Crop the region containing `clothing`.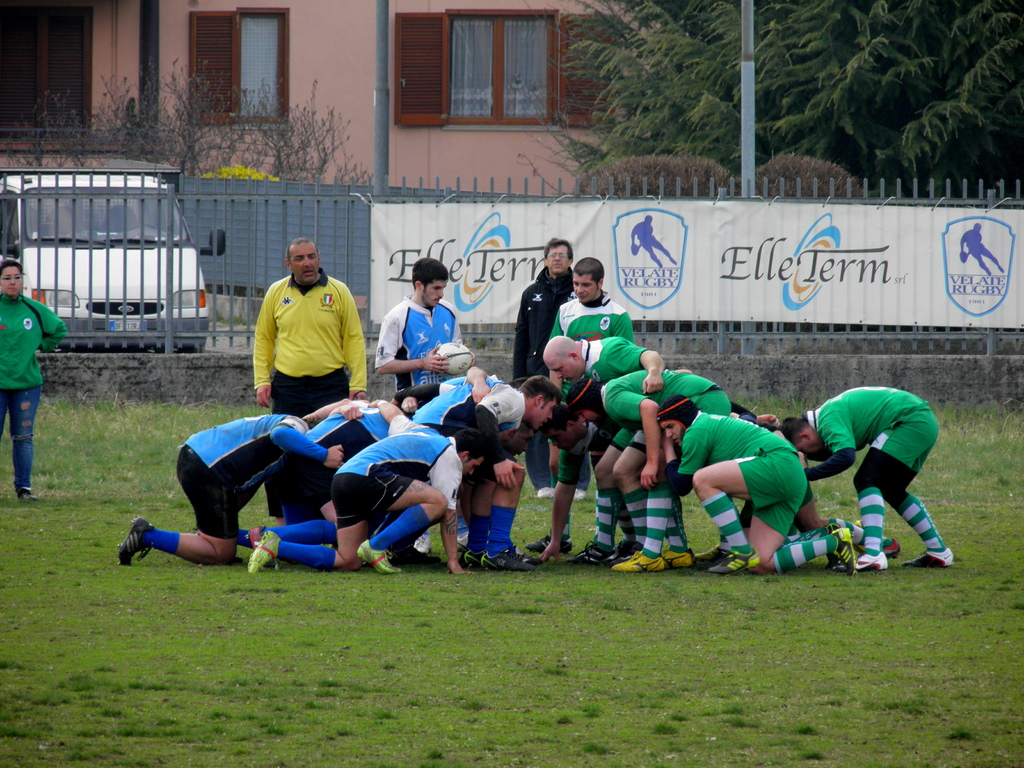
Crop region: select_region(671, 410, 798, 524).
